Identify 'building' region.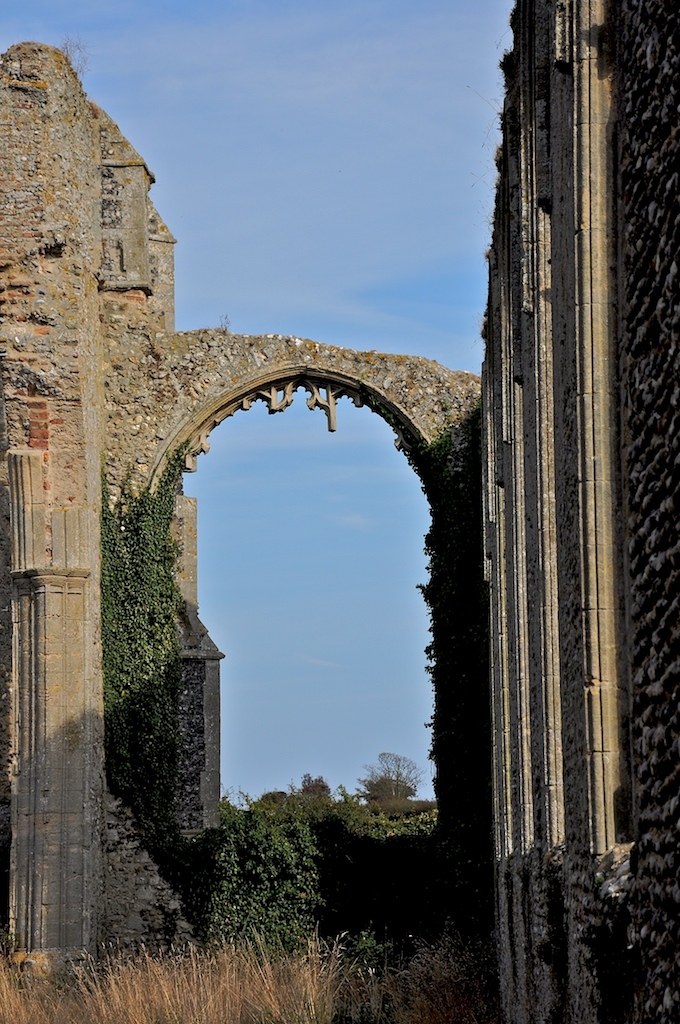
Region: bbox(475, 1, 679, 1023).
